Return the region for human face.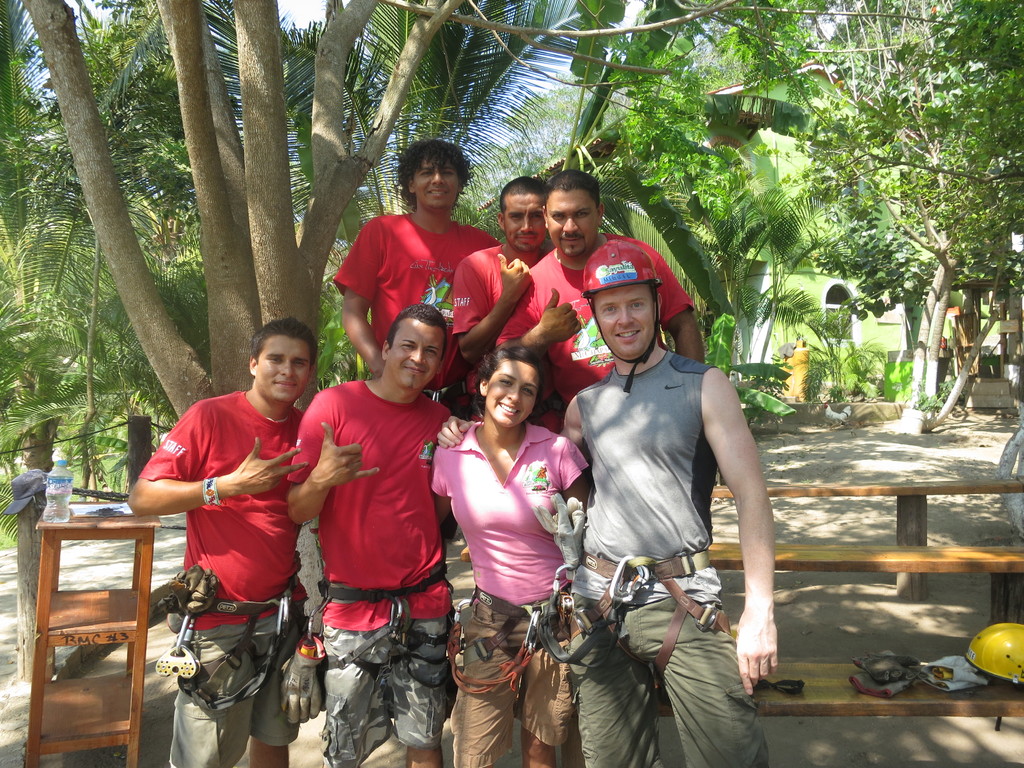
[388, 322, 442, 388].
